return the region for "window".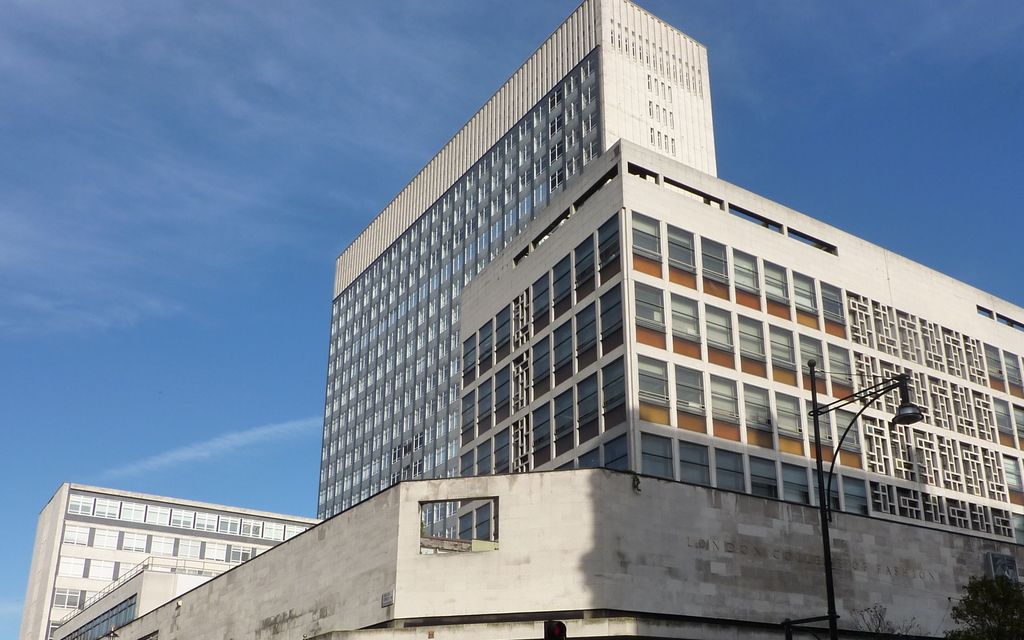
crop(504, 343, 531, 411).
